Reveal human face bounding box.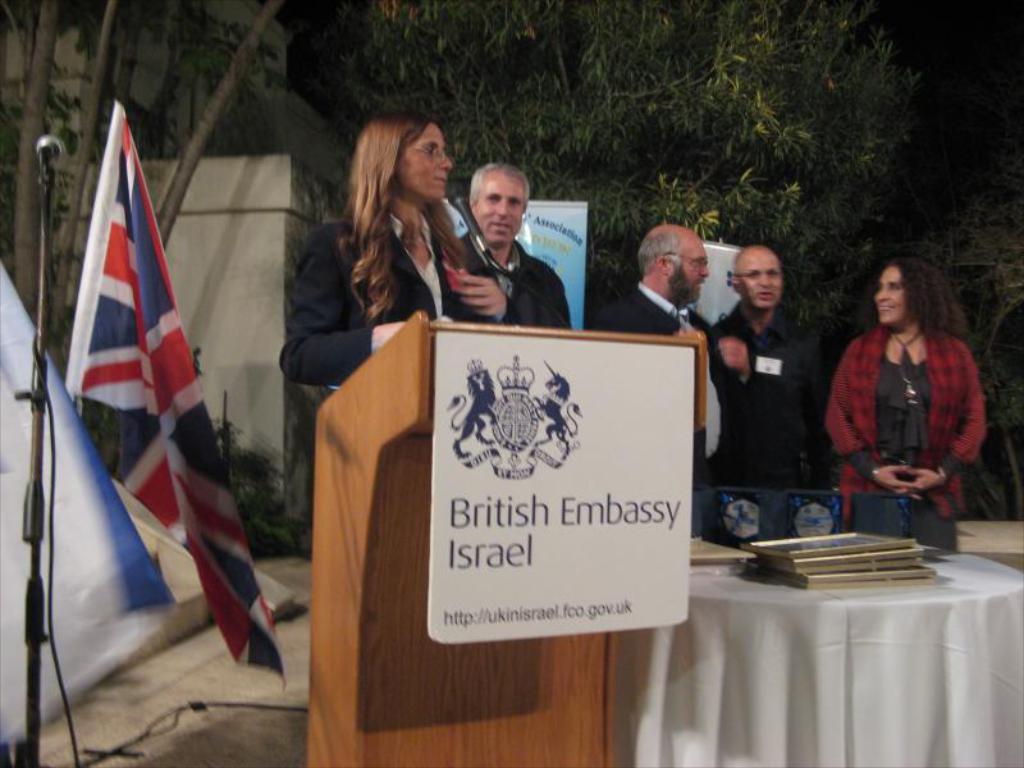
Revealed: pyautogui.locateOnScreen(876, 269, 909, 323).
